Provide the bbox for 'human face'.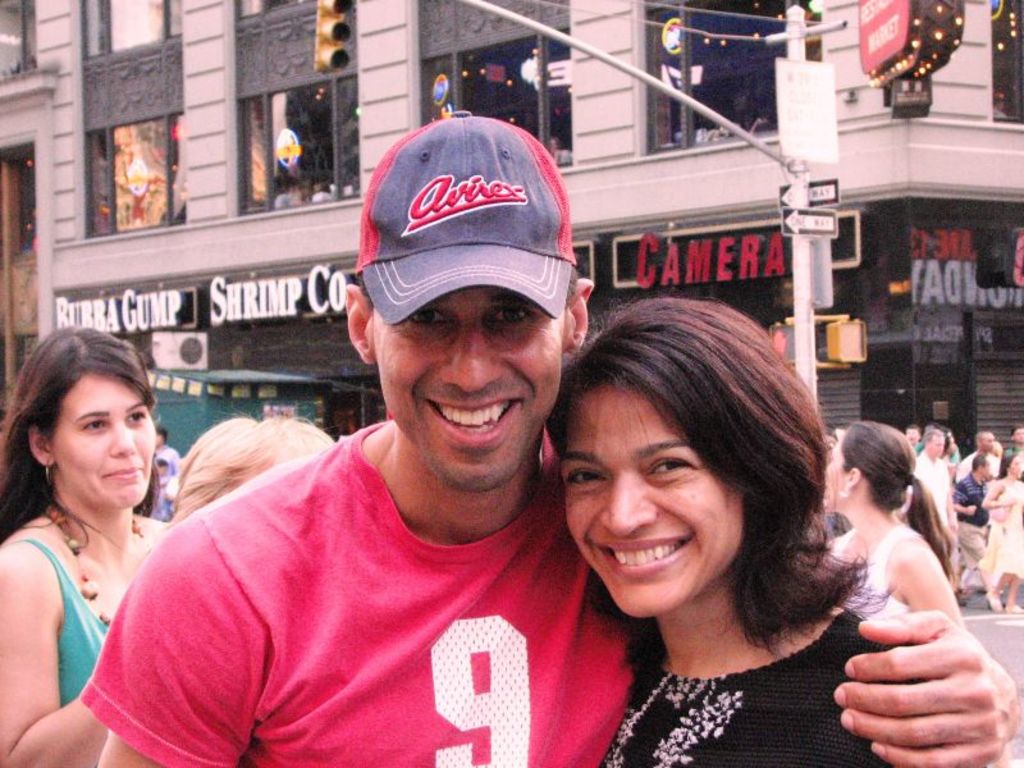
bbox(908, 425, 918, 440).
